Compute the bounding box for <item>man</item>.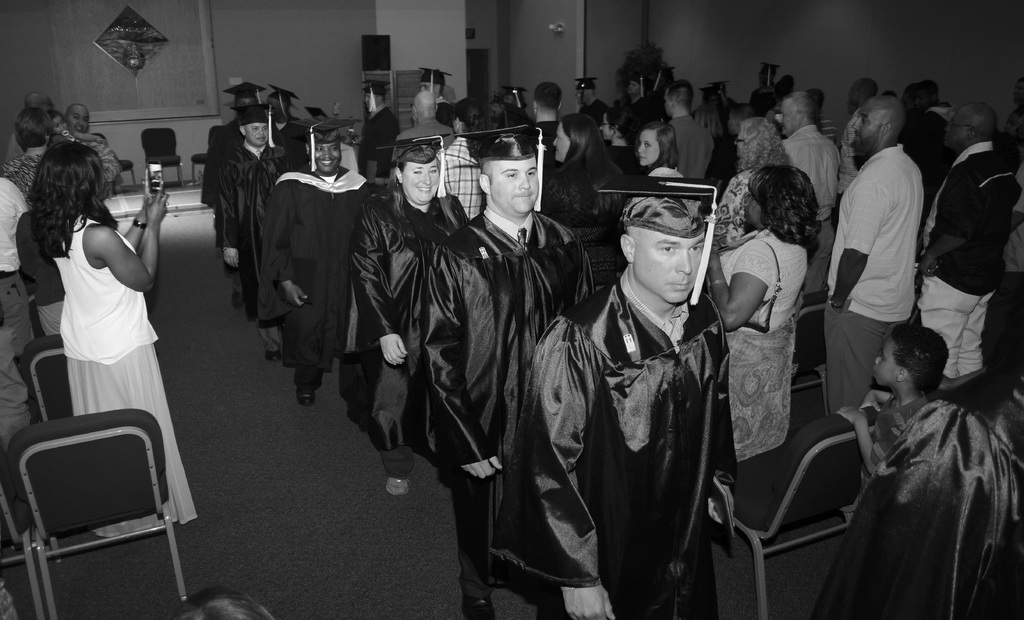
pyautogui.locateOnScreen(202, 90, 259, 252).
